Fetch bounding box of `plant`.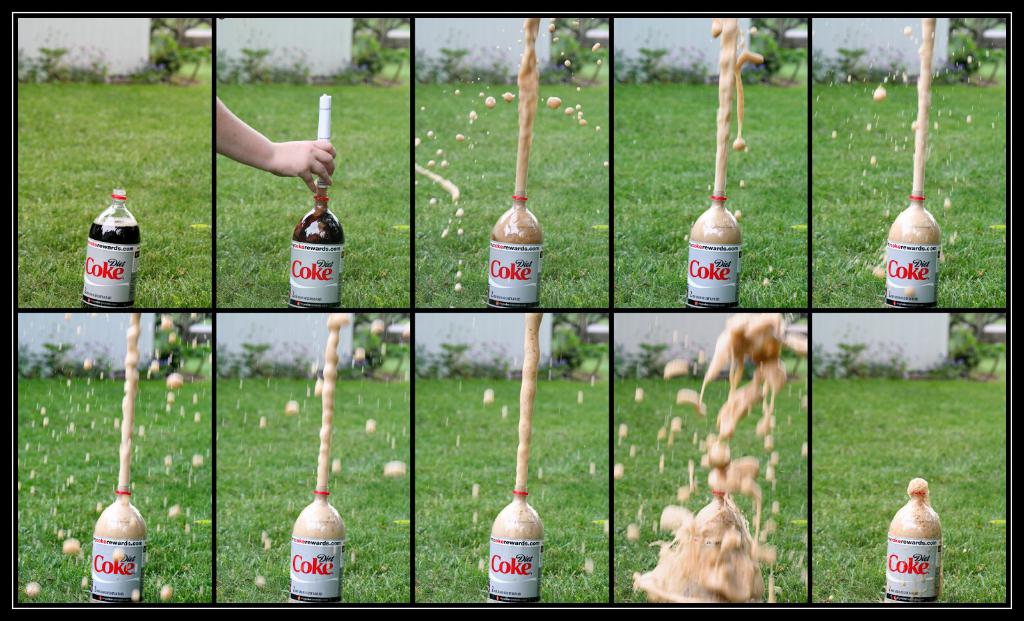
Bbox: BBox(15, 331, 120, 383).
